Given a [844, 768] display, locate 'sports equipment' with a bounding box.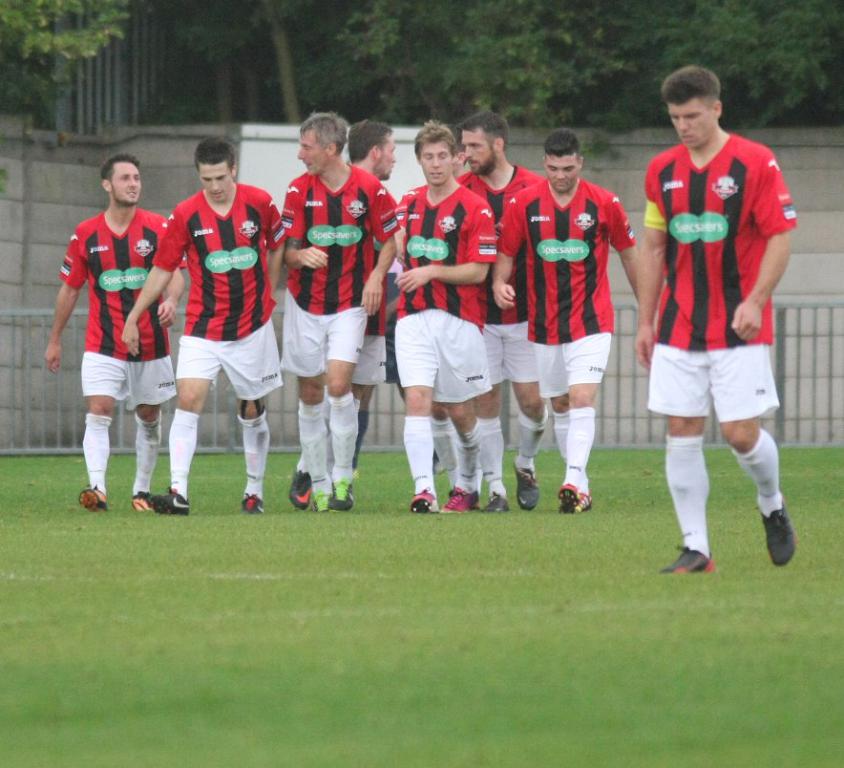
Located: BBox(661, 545, 712, 573).
